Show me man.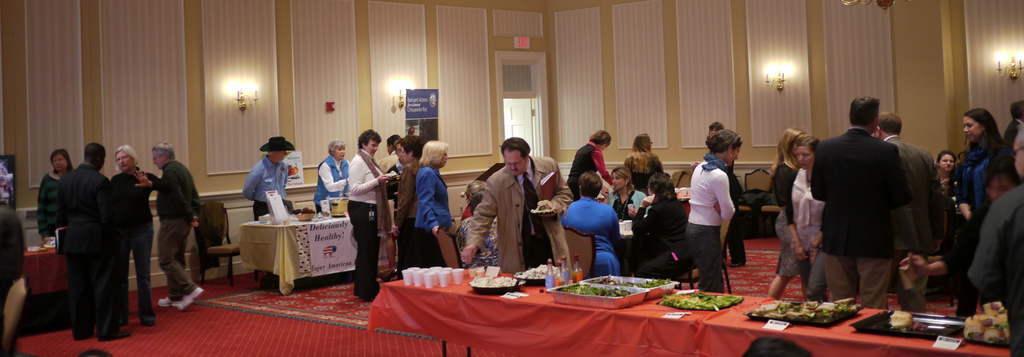
man is here: 870:107:951:315.
